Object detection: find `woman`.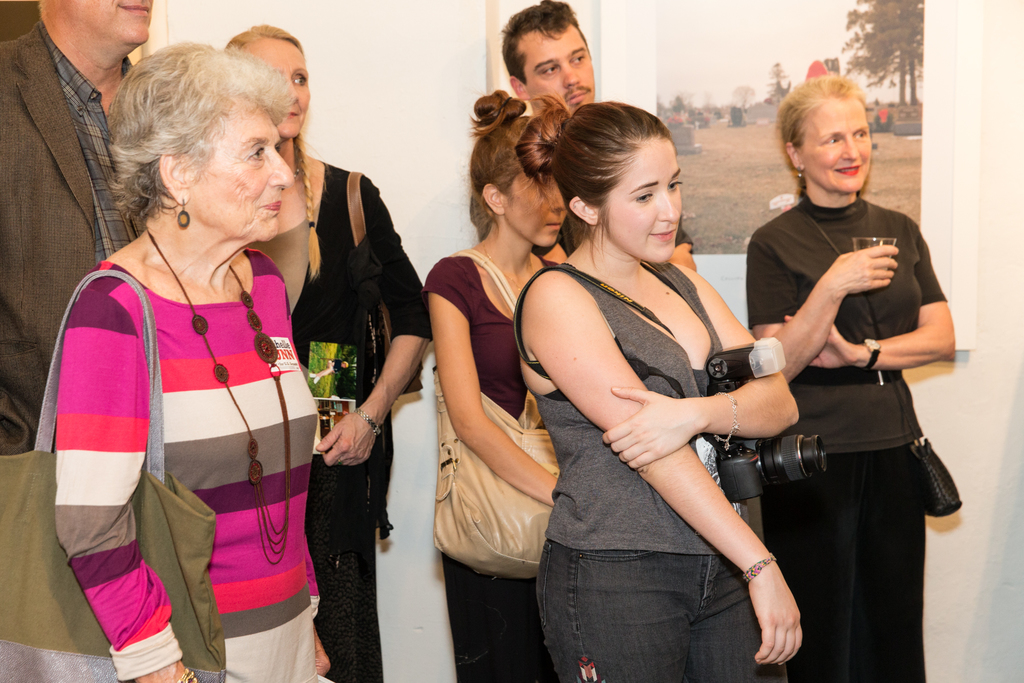
{"left": 748, "top": 74, "right": 957, "bottom": 682}.
